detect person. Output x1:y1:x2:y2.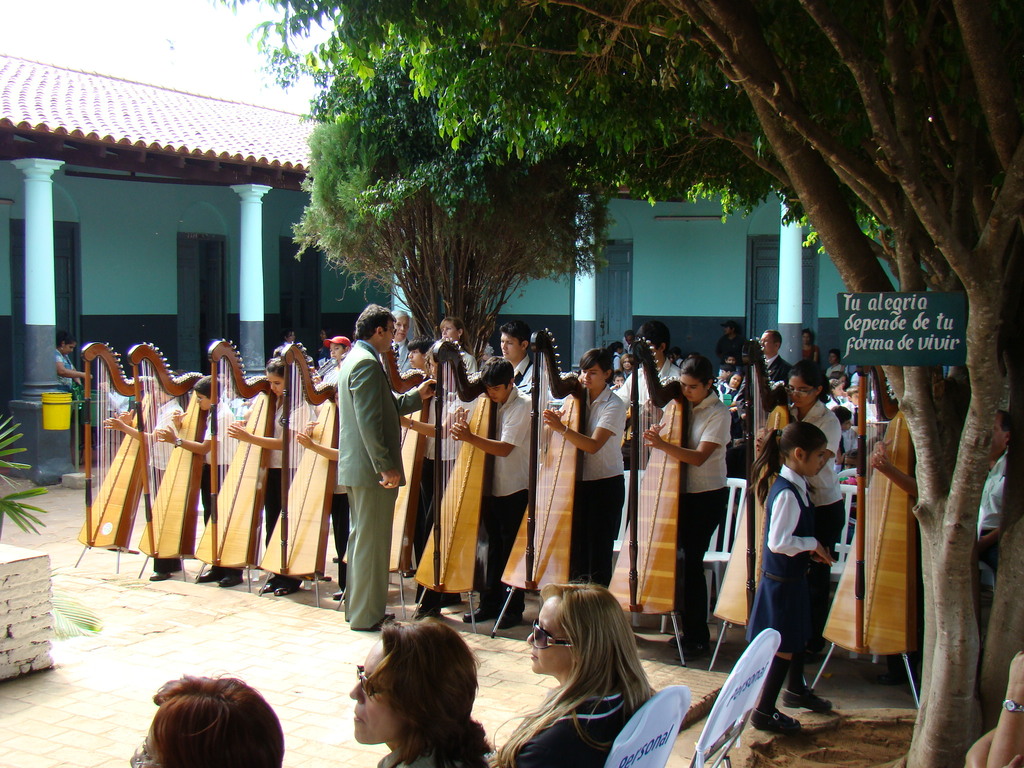
157:373:238:588.
